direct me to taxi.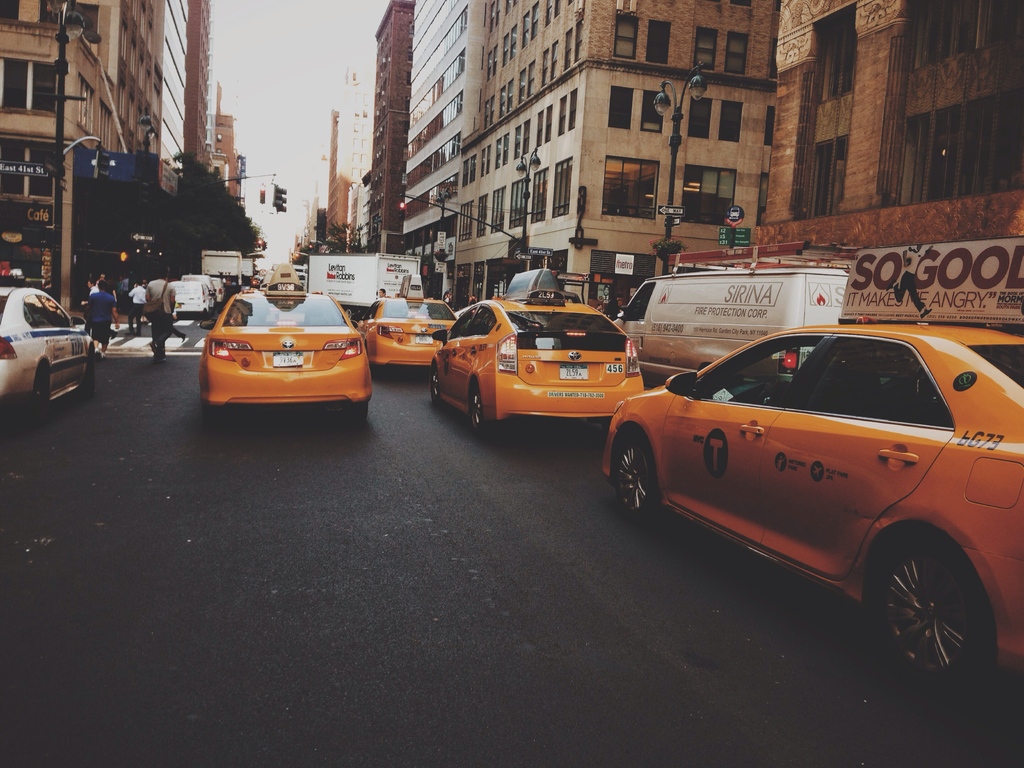
Direction: [355, 273, 457, 378].
